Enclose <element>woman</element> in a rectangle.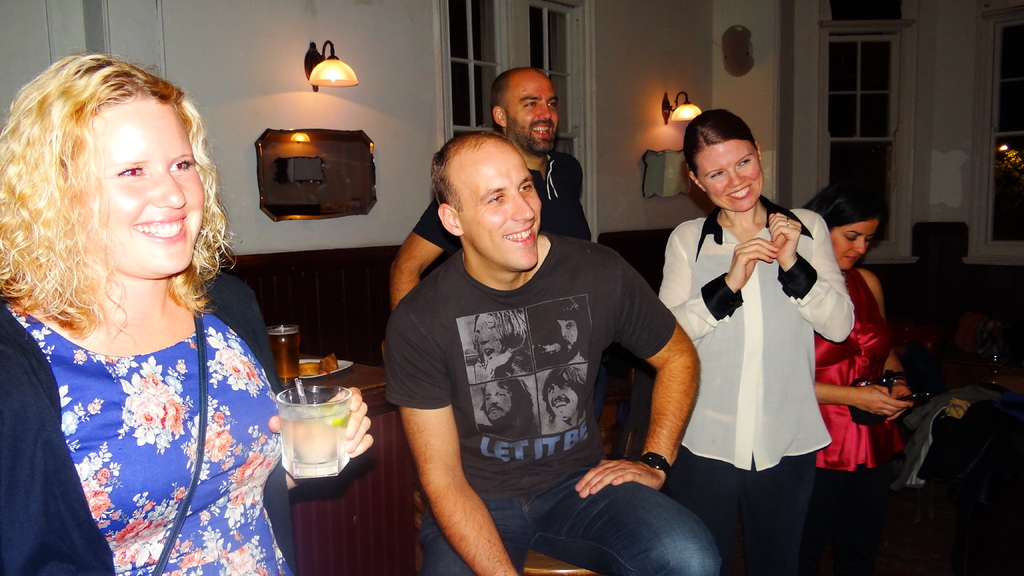
[left=0, top=56, right=355, bottom=575].
